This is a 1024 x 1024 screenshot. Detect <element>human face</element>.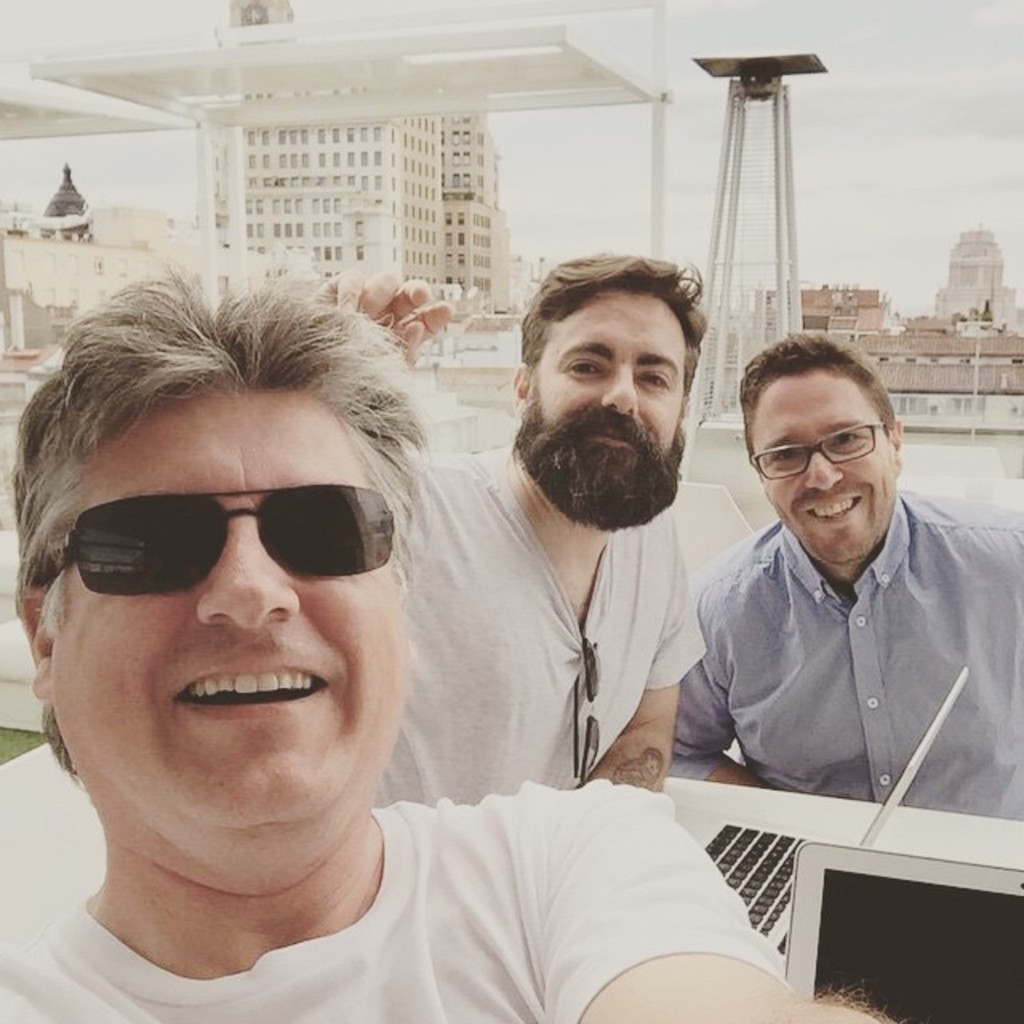
region(56, 381, 413, 834).
